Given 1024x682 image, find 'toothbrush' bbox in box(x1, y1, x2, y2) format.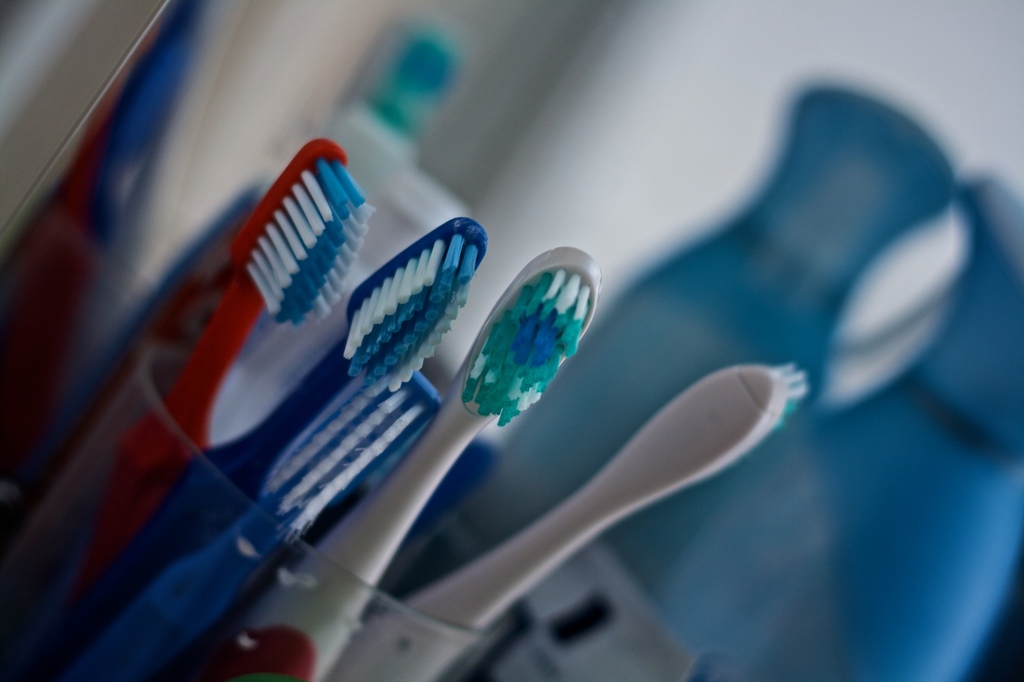
box(86, 220, 594, 677).
